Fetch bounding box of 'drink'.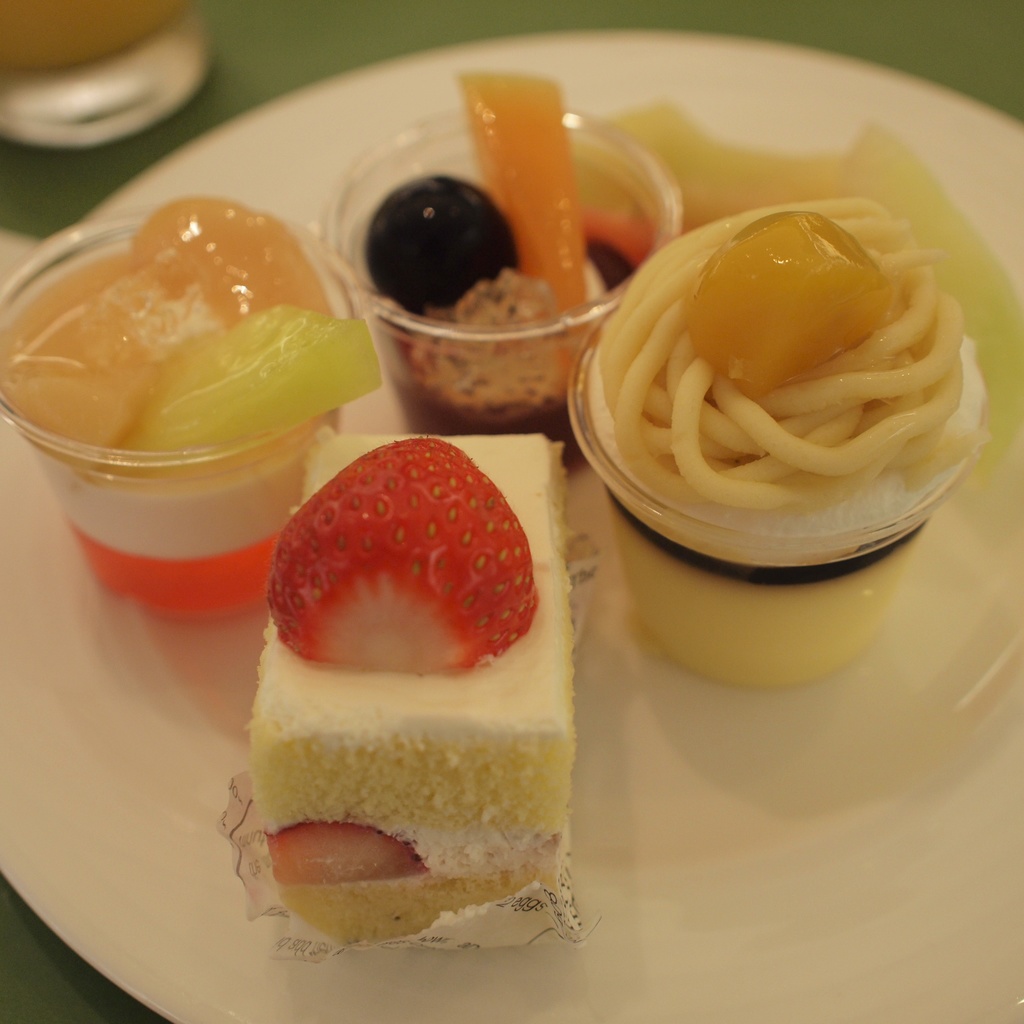
Bbox: 61 518 287 619.
